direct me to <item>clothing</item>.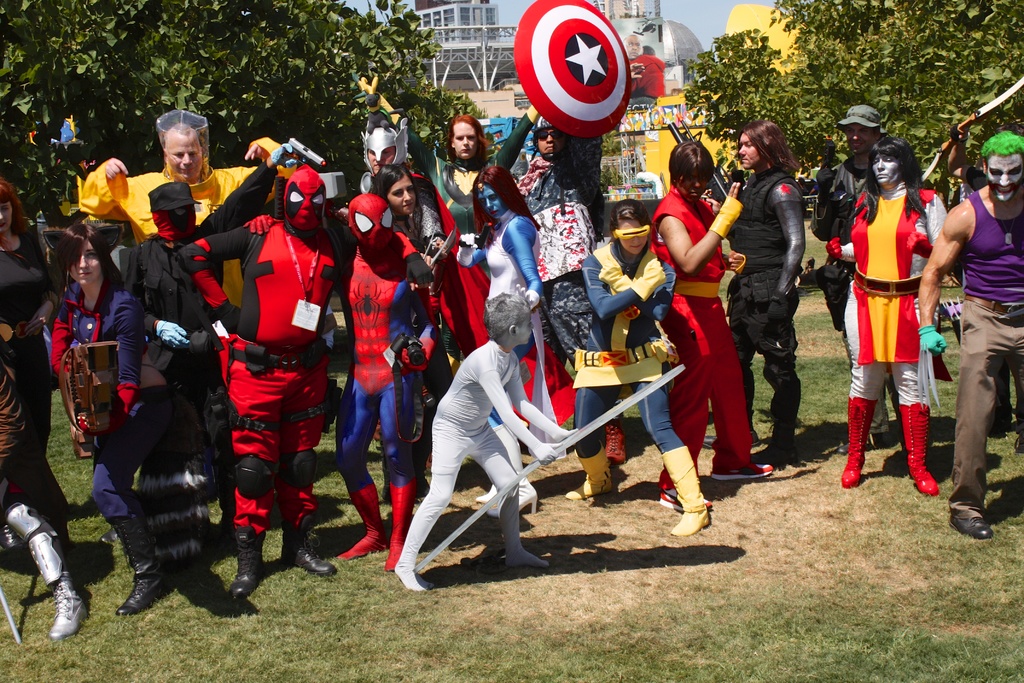
Direction: (x1=817, y1=152, x2=873, y2=343).
